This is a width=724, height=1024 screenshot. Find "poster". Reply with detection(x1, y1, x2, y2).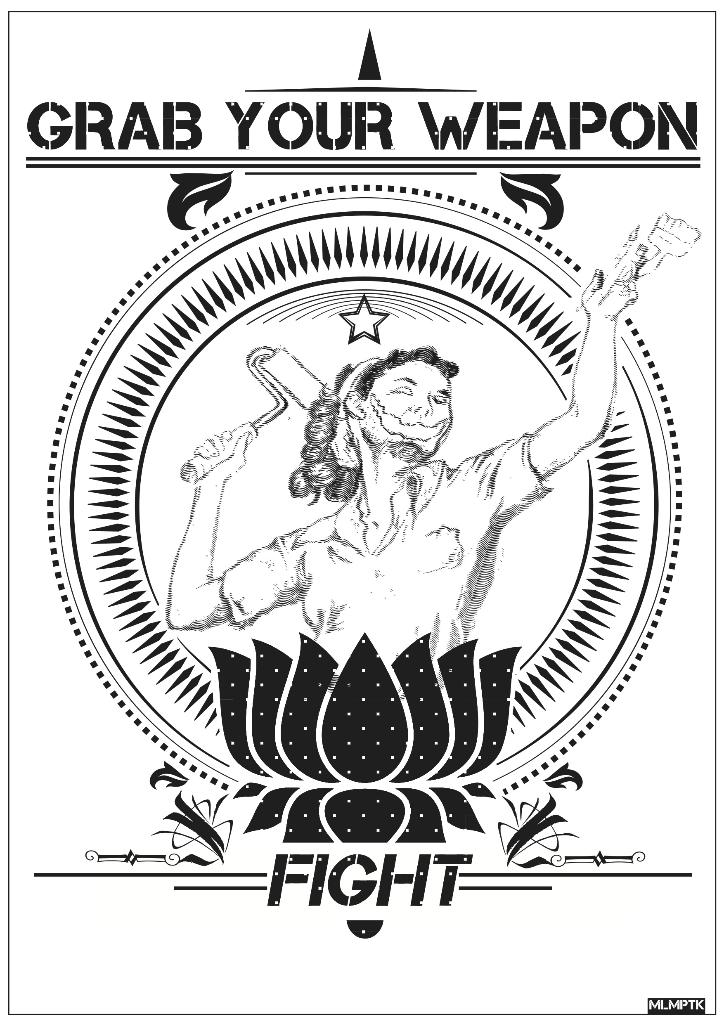
detection(0, 1, 723, 1013).
